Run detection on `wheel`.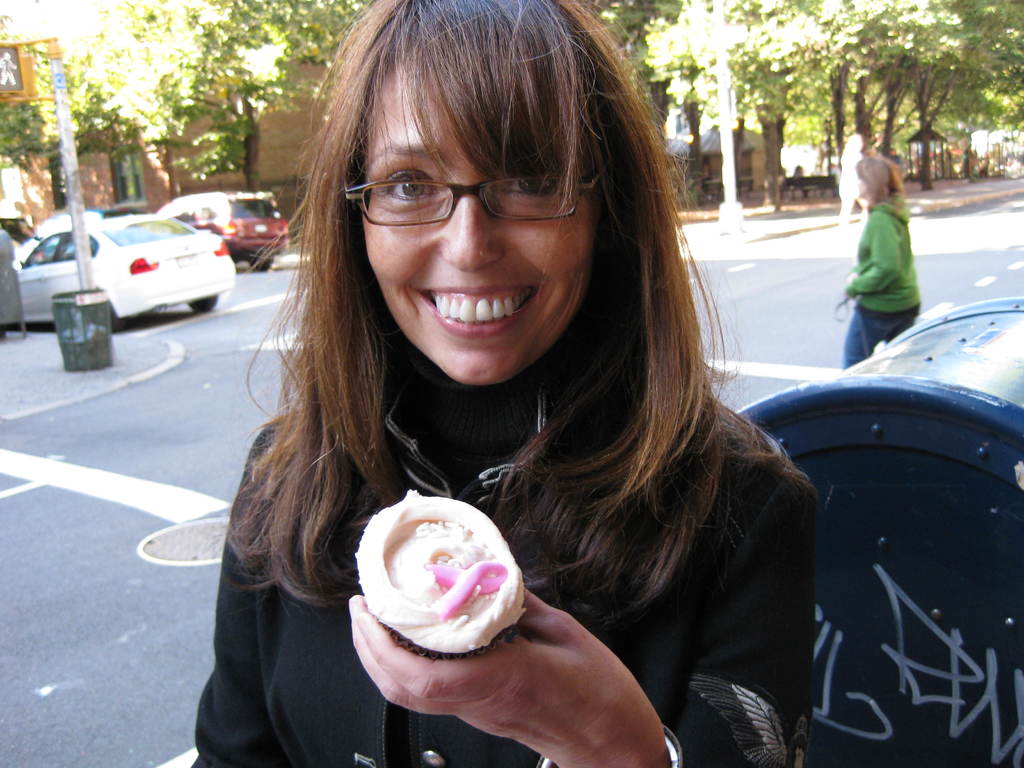
Result: crop(247, 252, 273, 271).
